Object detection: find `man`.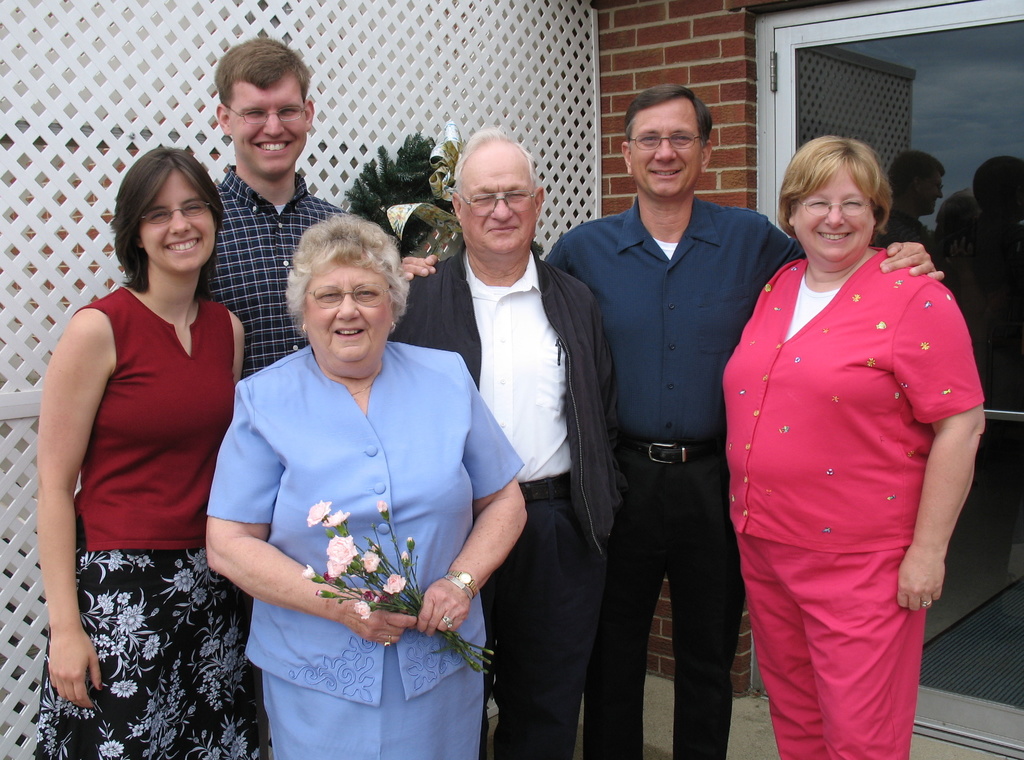
(397, 82, 942, 759).
